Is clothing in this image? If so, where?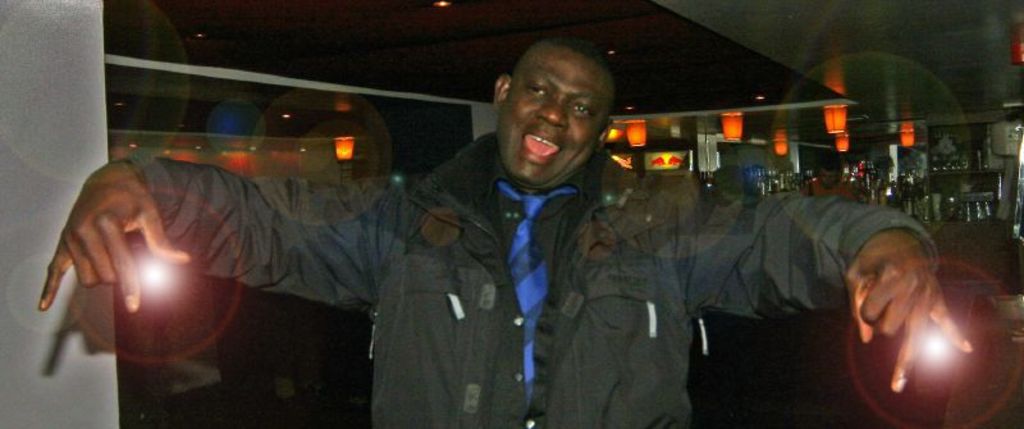
Yes, at [133, 132, 937, 426].
